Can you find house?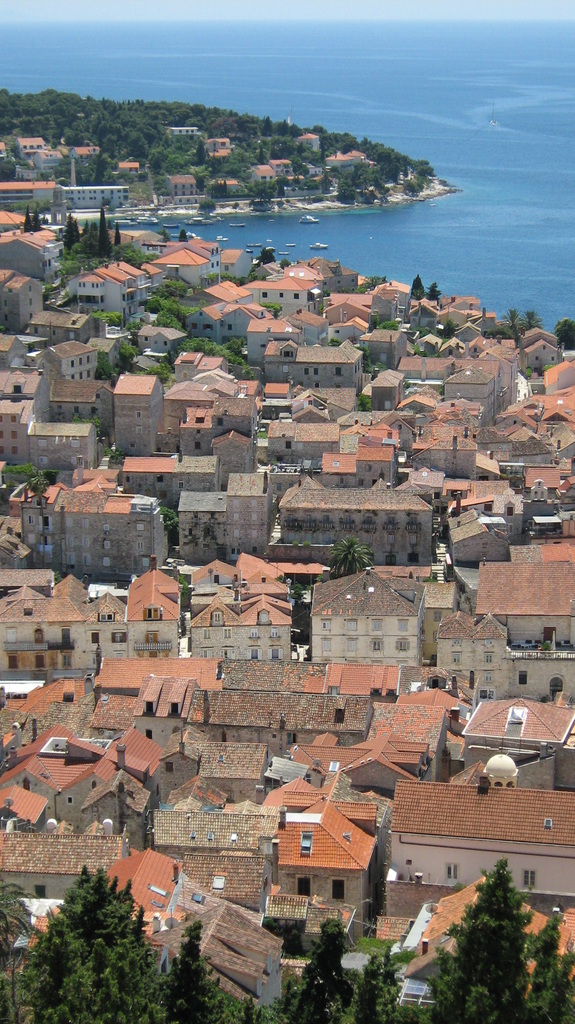
Yes, bounding box: select_region(0, 182, 61, 212).
